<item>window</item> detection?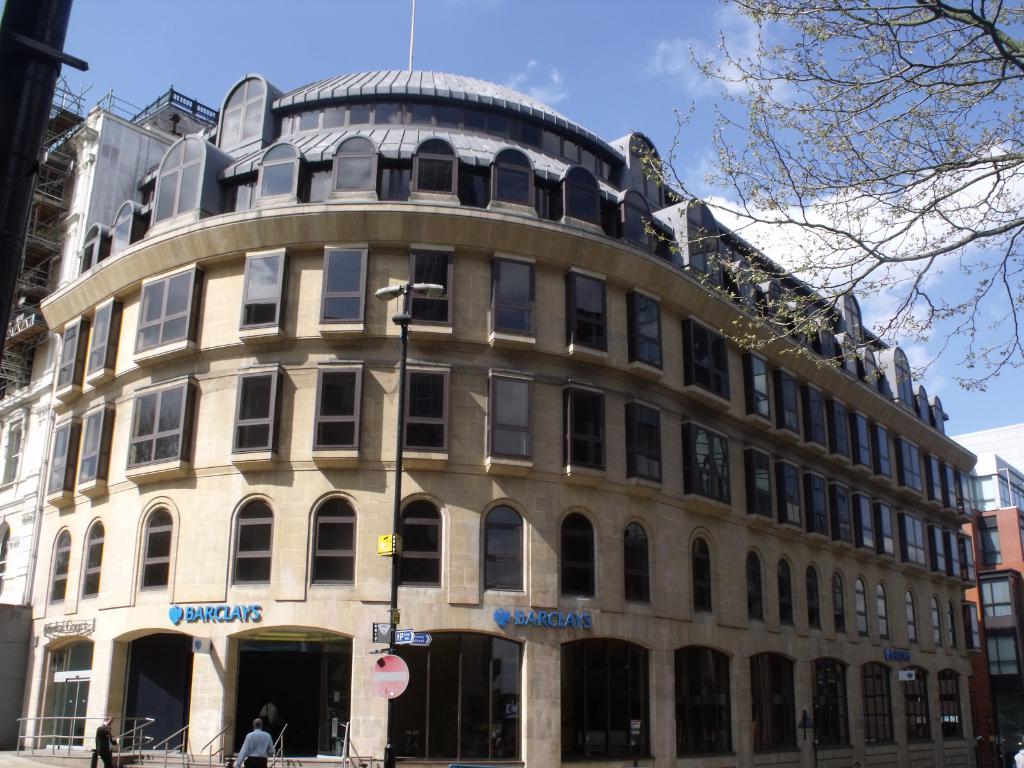
select_region(744, 448, 769, 521)
